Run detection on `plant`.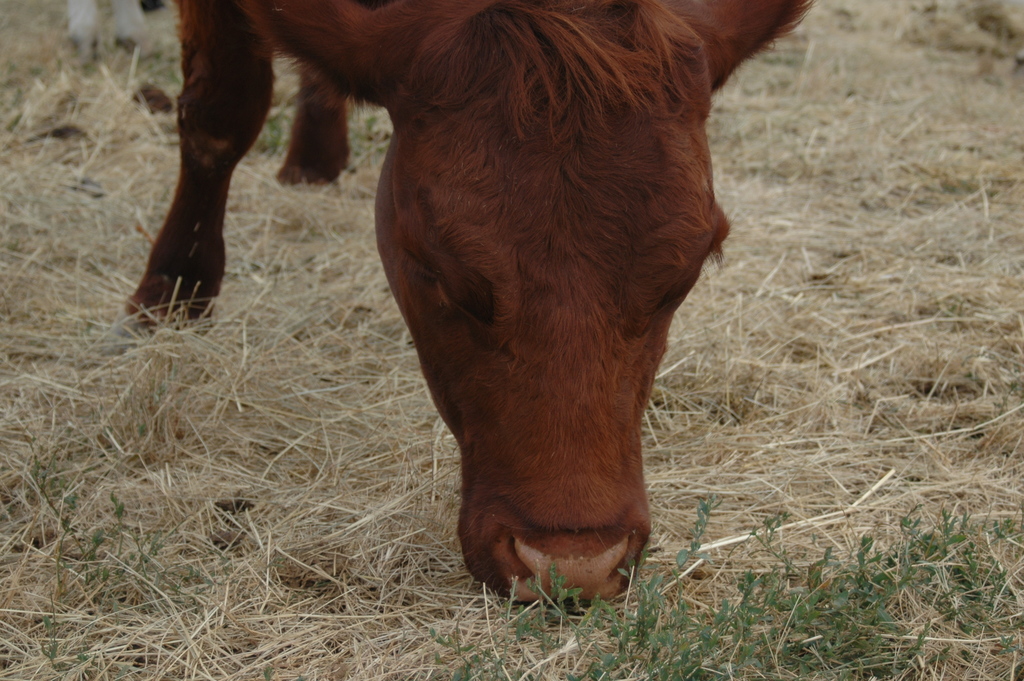
Result: Rect(145, 39, 189, 85).
